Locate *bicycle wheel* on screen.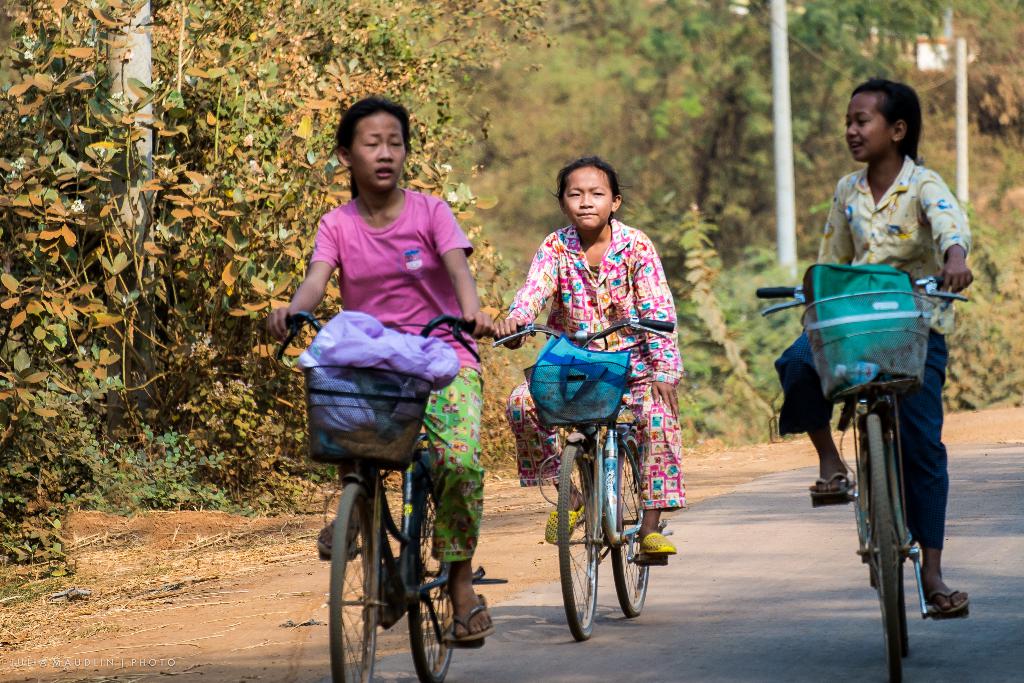
On screen at box(609, 434, 649, 621).
